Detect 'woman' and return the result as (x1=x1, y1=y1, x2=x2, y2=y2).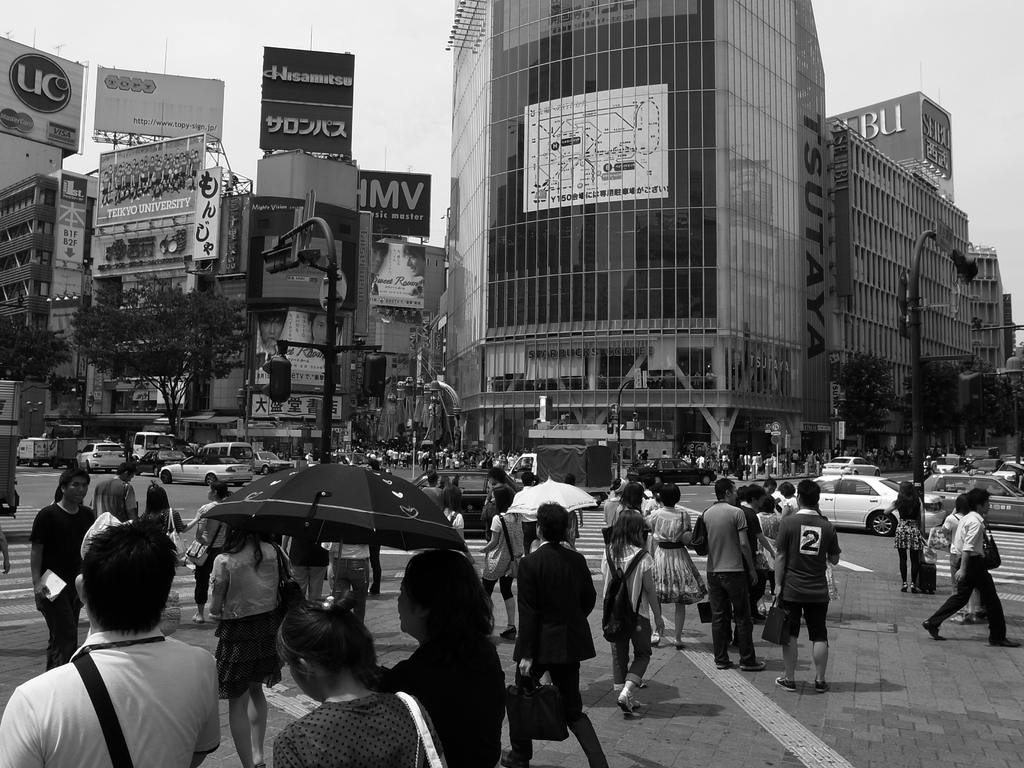
(x1=369, y1=549, x2=516, y2=764).
